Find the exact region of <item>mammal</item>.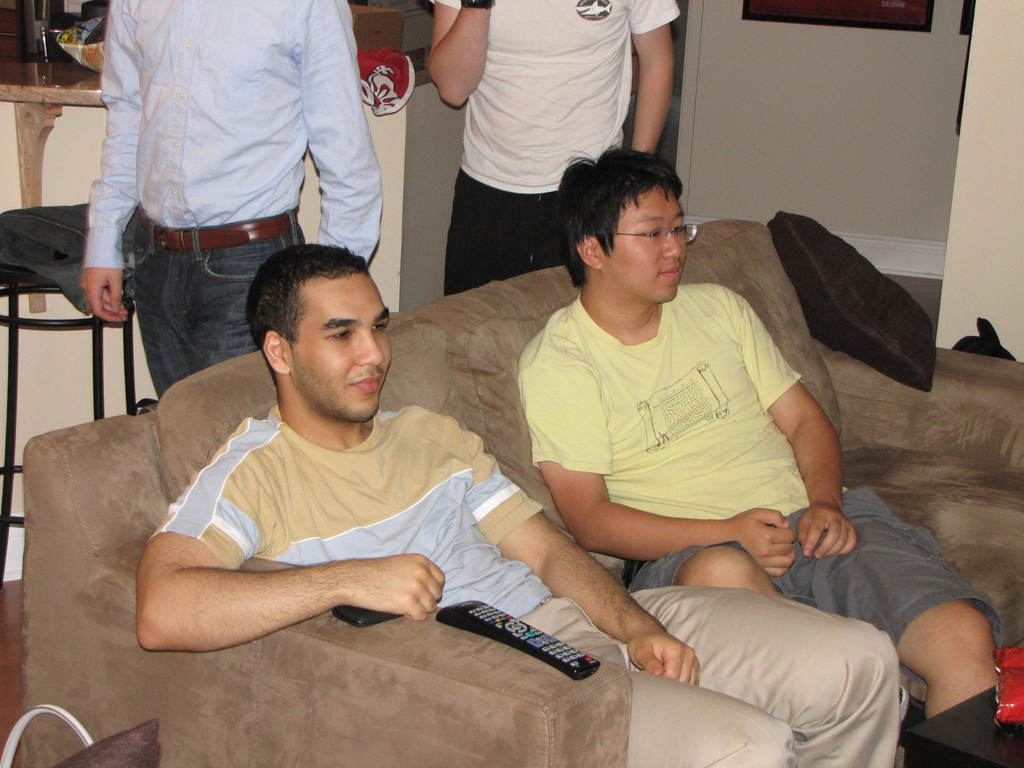
Exact region: crop(128, 231, 906, 767).
